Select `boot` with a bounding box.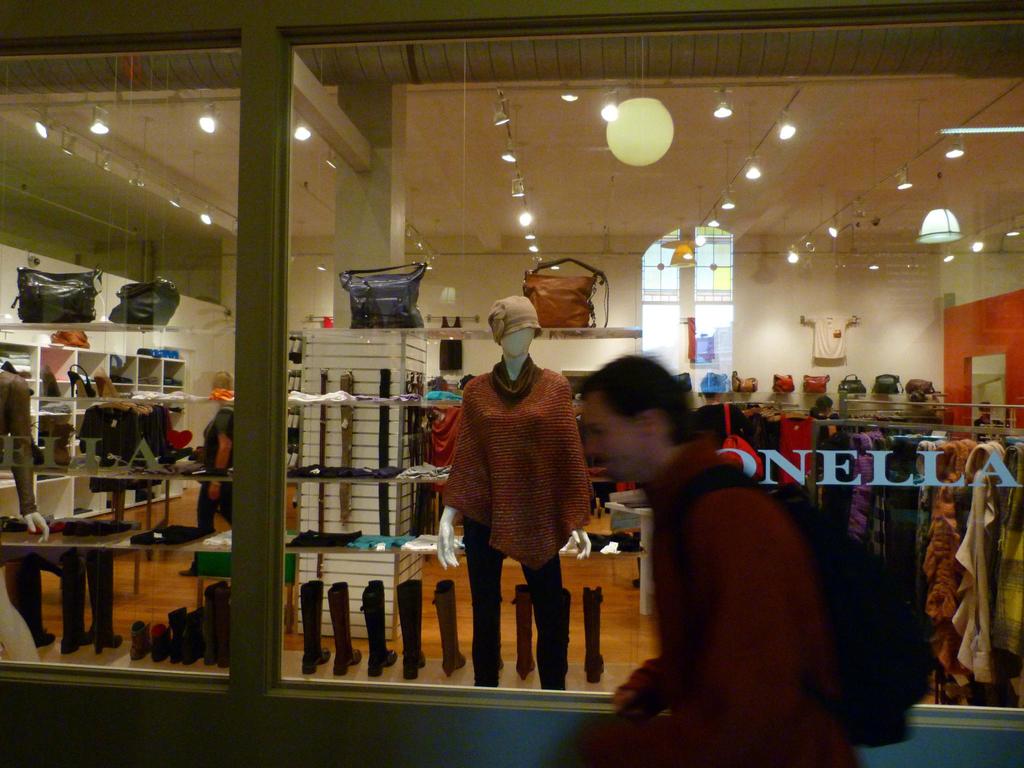
region(61, 549, 95, 655).
